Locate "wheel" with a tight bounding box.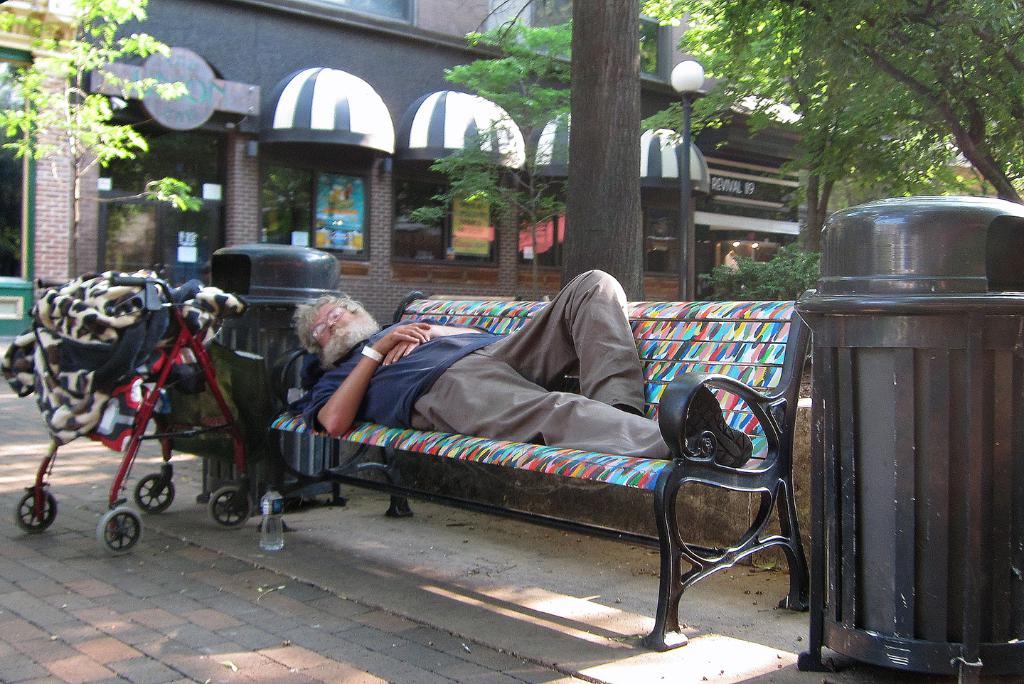
[x1=97, y1=506, x2=143, y2=552].
